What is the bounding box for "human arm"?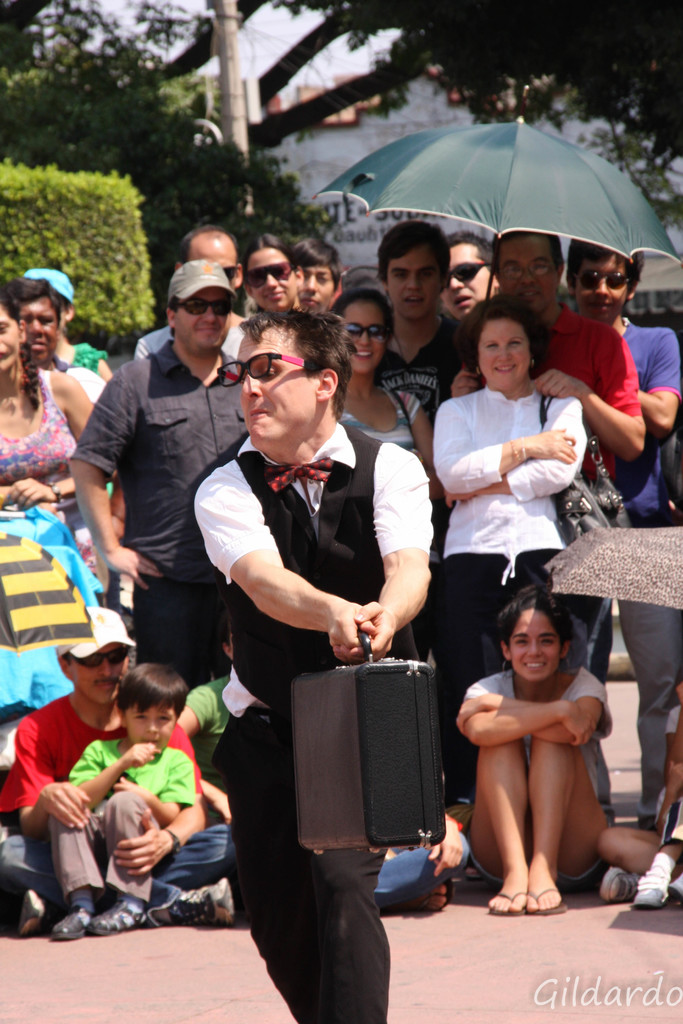
173/683/236/826.
